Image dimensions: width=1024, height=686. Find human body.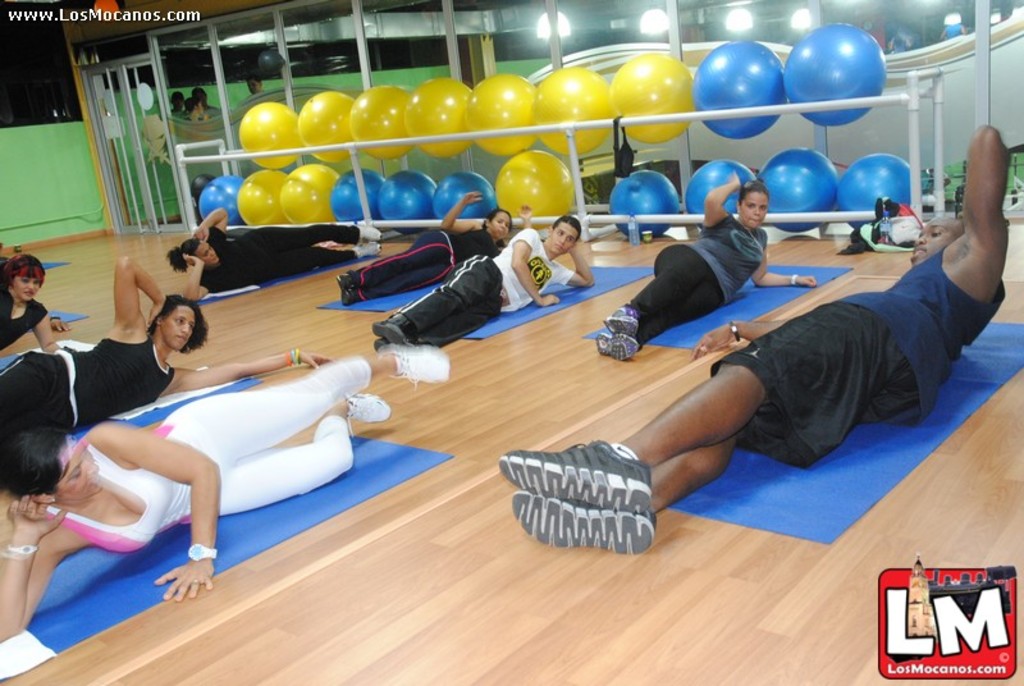
Rect(361, 228, 603, 360).
